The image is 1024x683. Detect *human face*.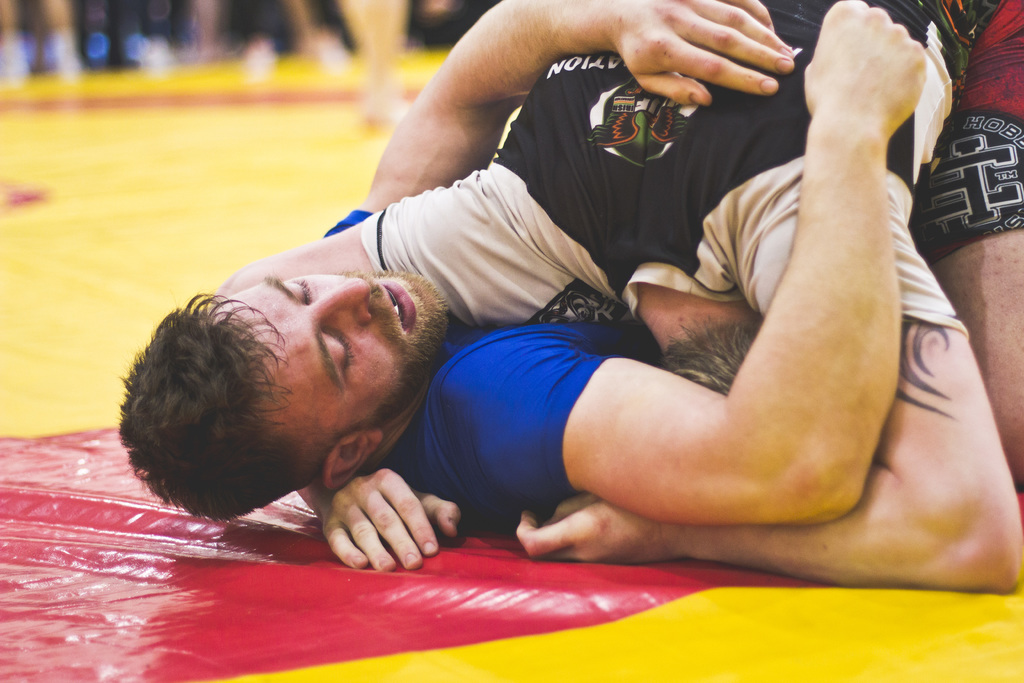
Detection: rect(214, 277, 446, 448).
